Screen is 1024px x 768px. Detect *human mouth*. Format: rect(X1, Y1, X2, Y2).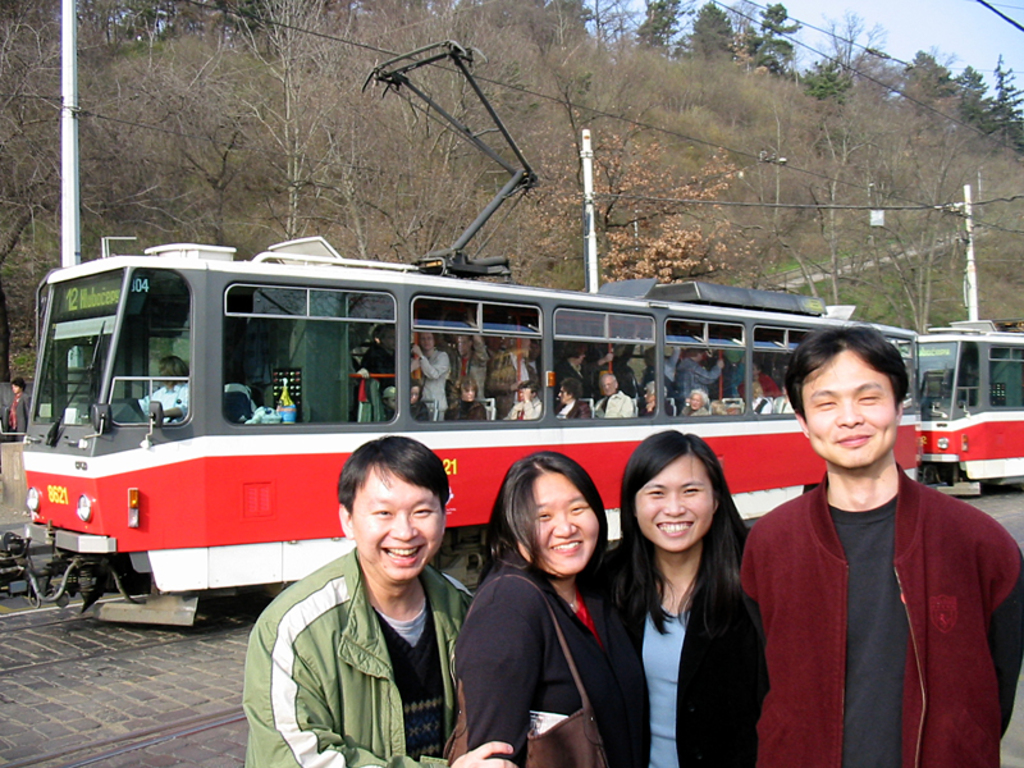
rect(835, 421, 879, 452).
